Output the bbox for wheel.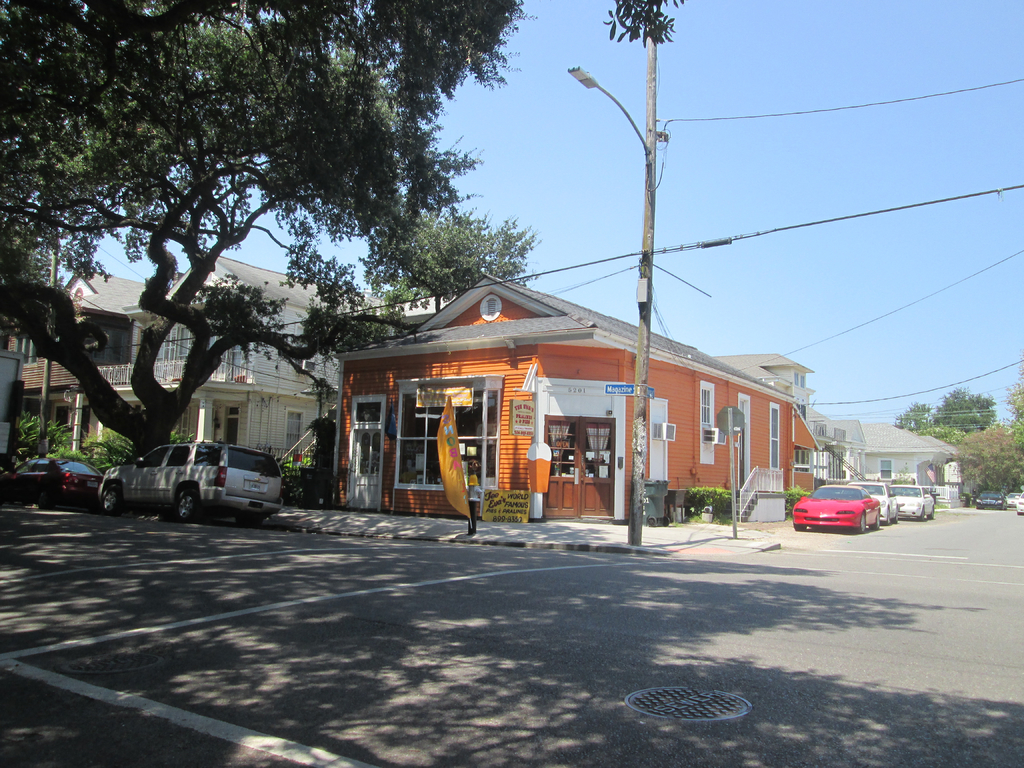
[left=860, top=511, right=862, bottom=531].
